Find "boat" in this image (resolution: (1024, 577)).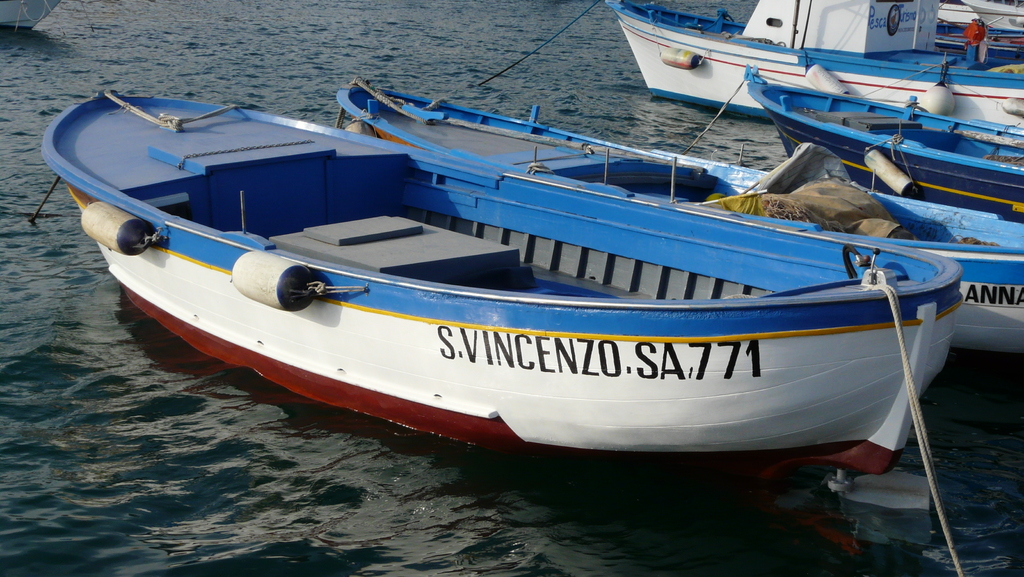
{"x1": 742, "y1": 65, "x2": 1023, "y2": 223}.
